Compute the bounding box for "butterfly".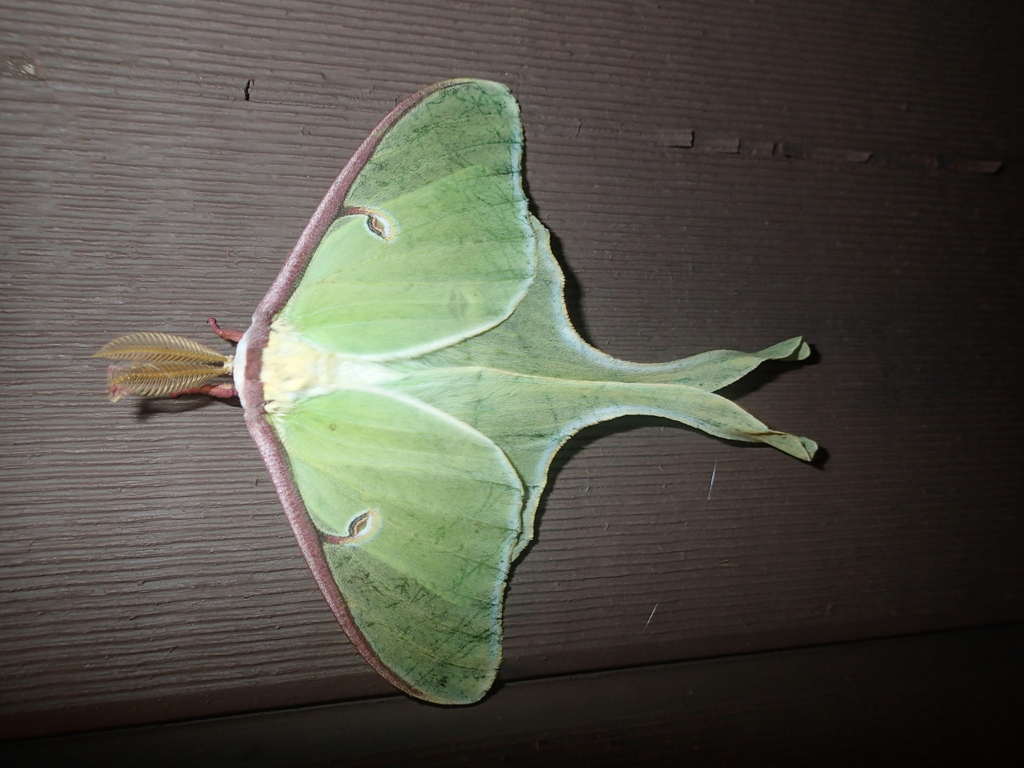
select_region(145, 71, 788, 697).
